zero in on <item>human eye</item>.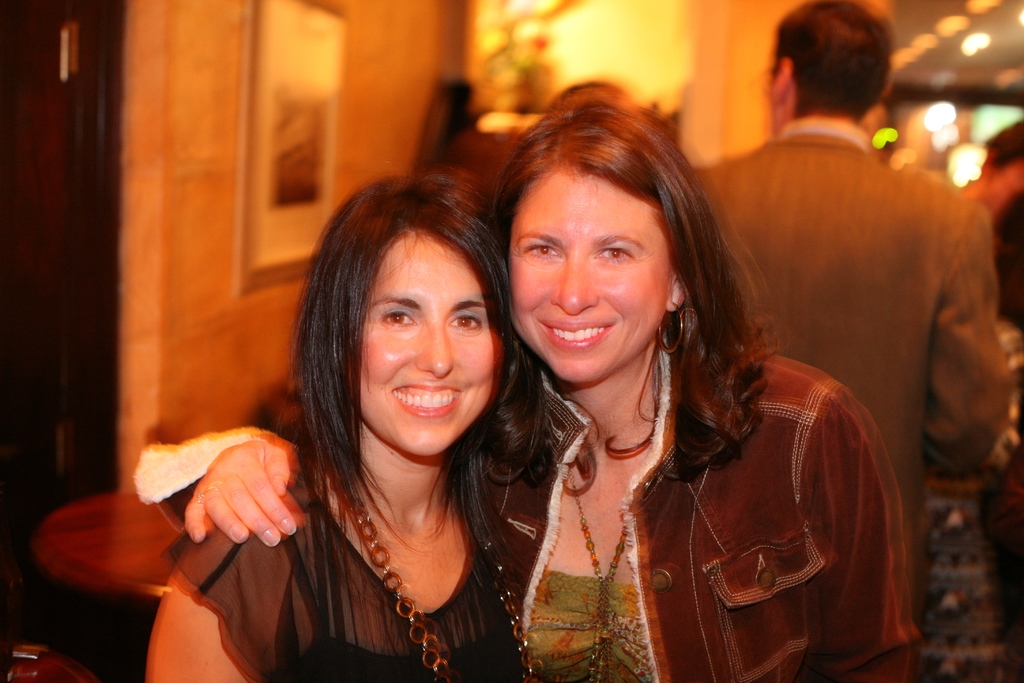
Zeroed in: box=[447, 303, 488, 337].
